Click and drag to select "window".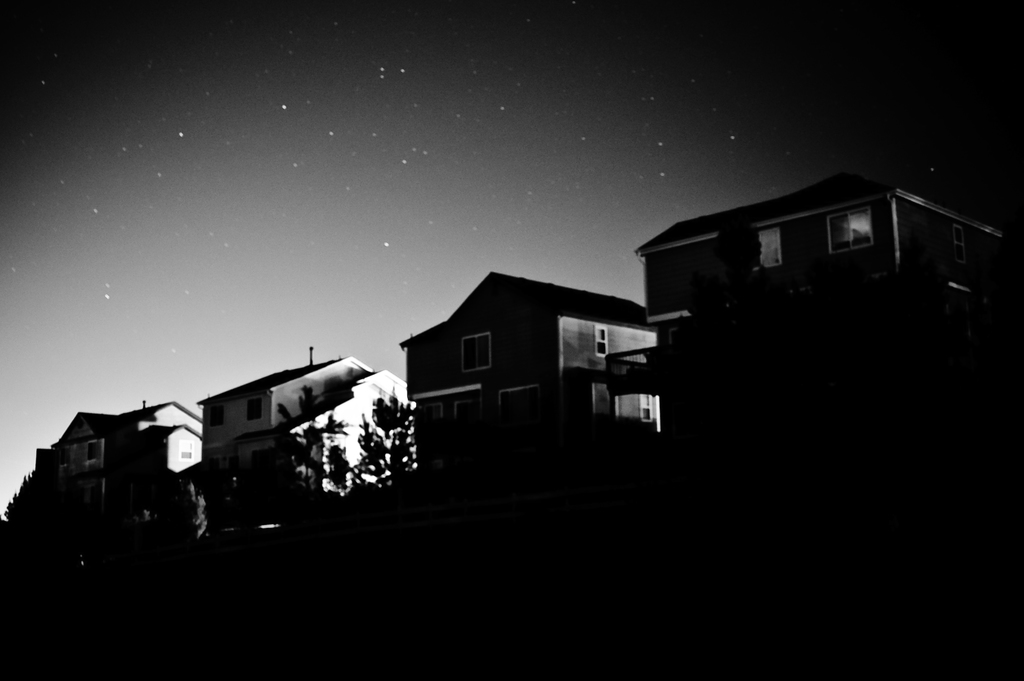
Selection: left=753, top=226, right=781, bottom=265.
